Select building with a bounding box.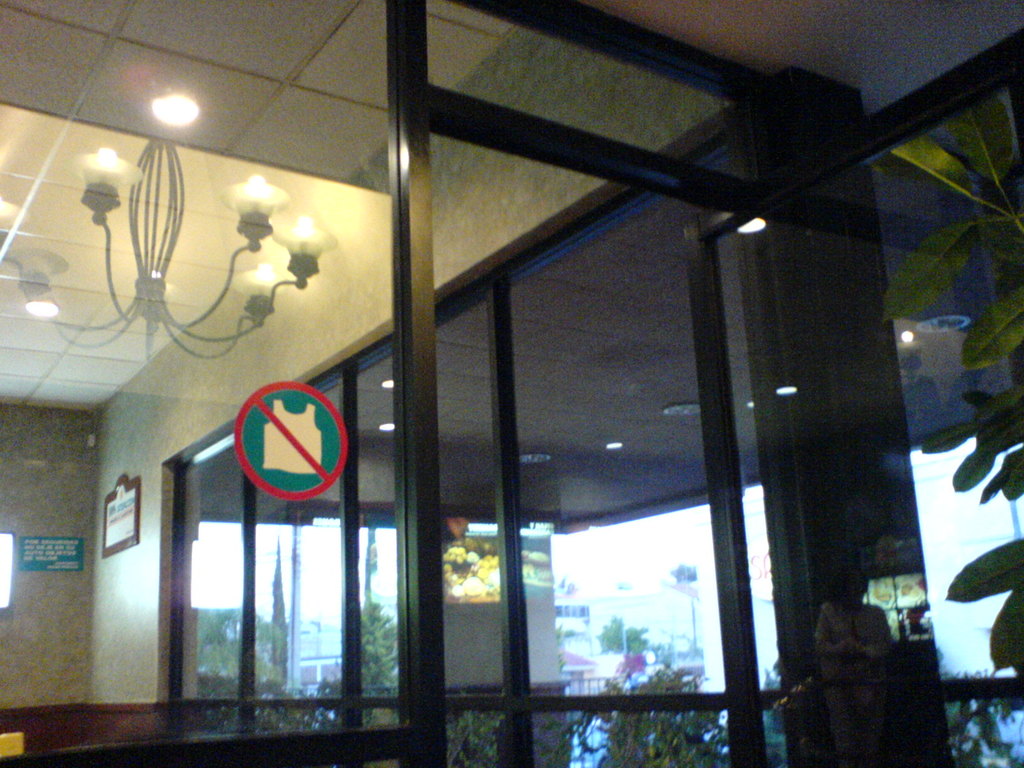
locate(0, 0, 1023, 767).
